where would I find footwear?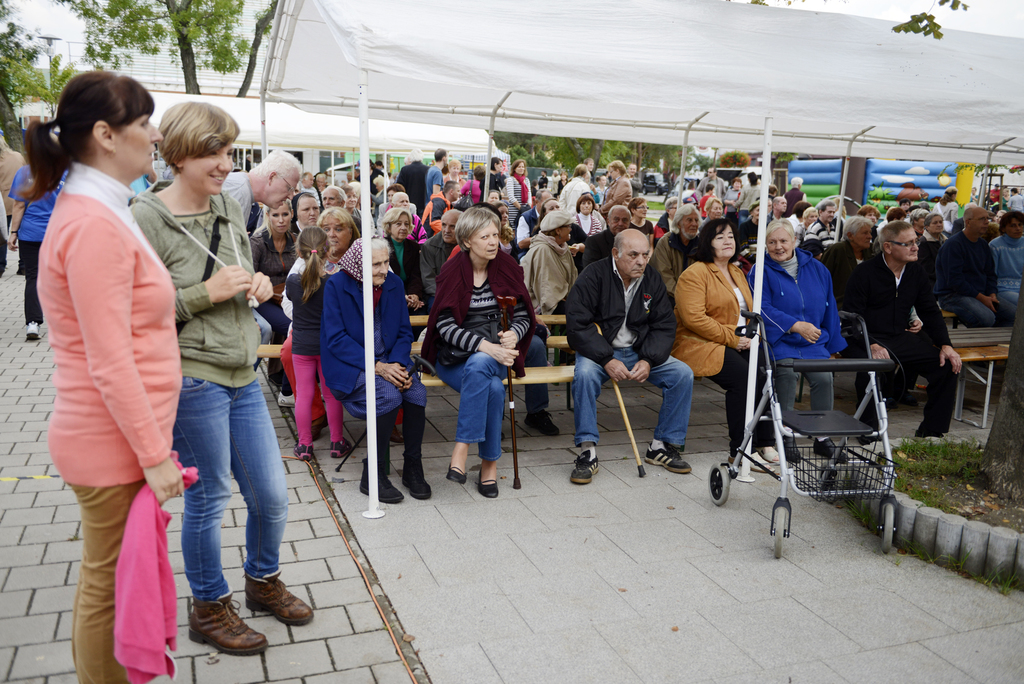
At (left=398, top=460, right=436, bottom=500).
